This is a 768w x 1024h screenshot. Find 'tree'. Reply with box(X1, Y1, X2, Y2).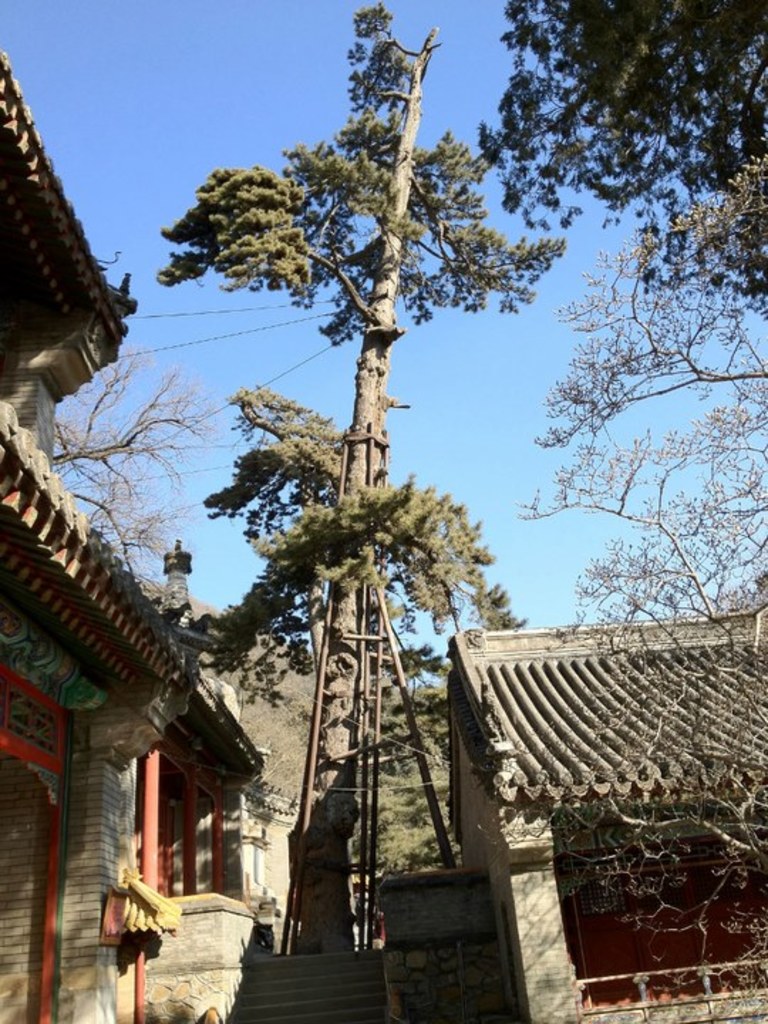
box(495, 347, 767, 1023).
